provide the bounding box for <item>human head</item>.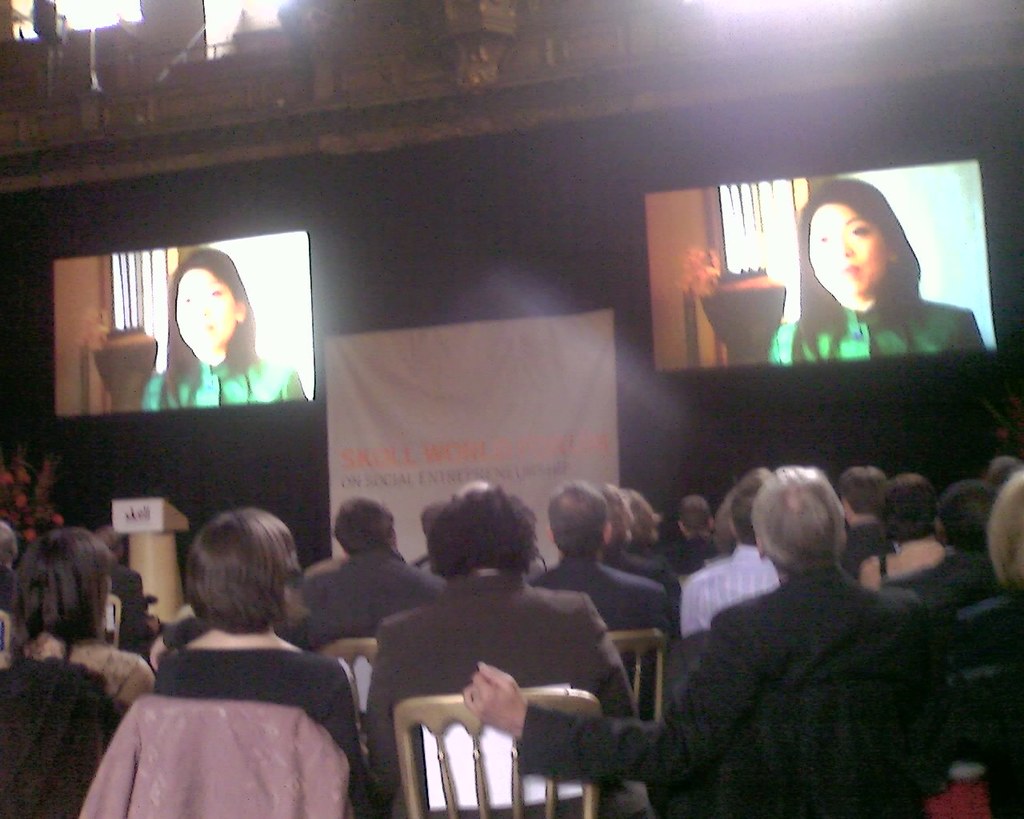
10,528,113,636.
